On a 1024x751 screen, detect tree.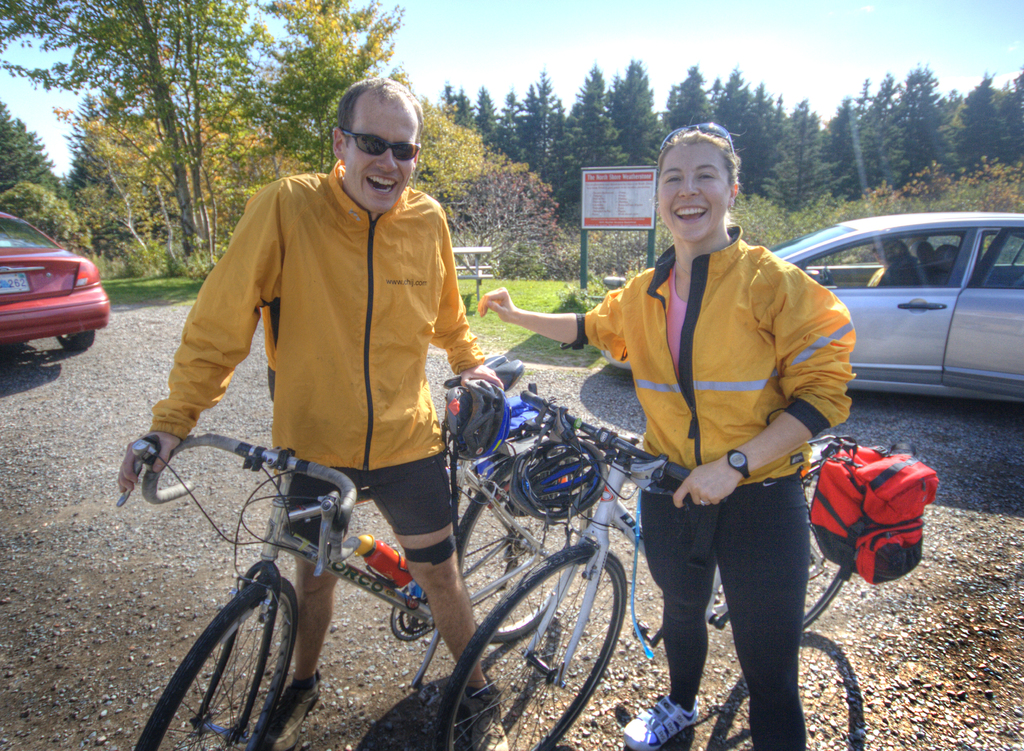
{"left": 447, "top": 166, "right": 557, "bottom": 287}.
